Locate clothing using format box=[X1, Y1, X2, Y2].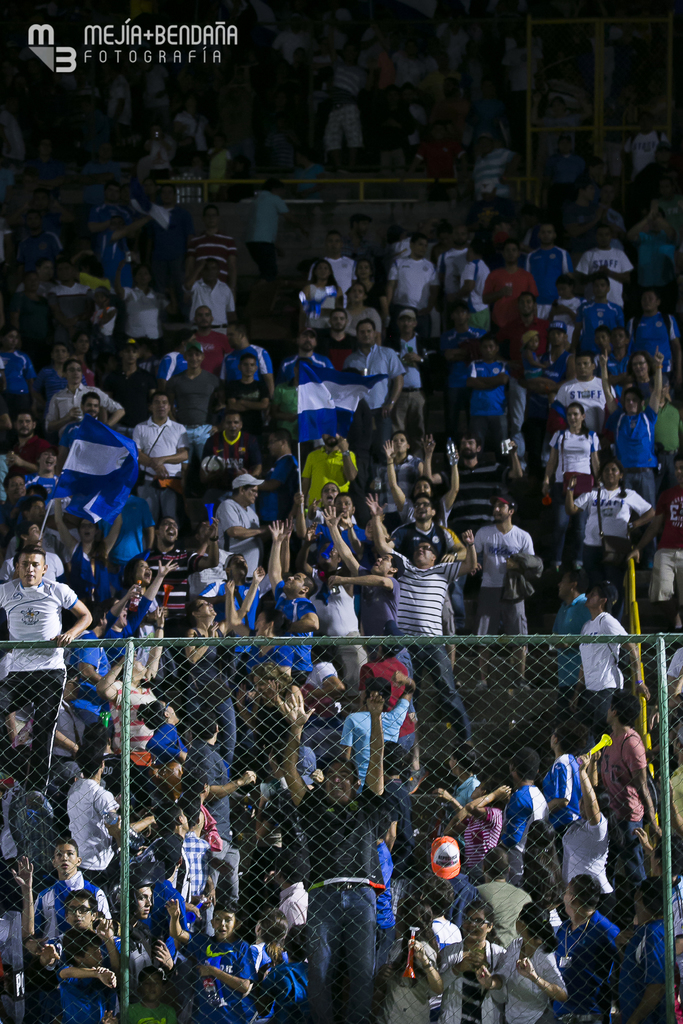
box=[584, 598, 636, 703].
